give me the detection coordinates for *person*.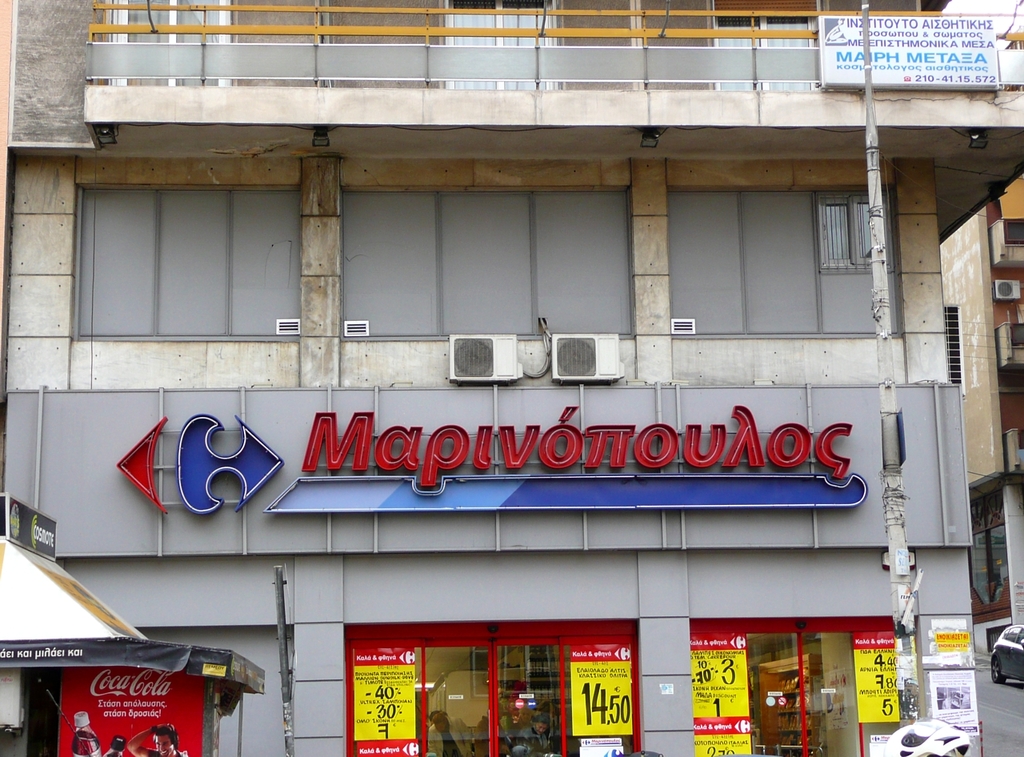
crop(426, 712, 473, 756).
